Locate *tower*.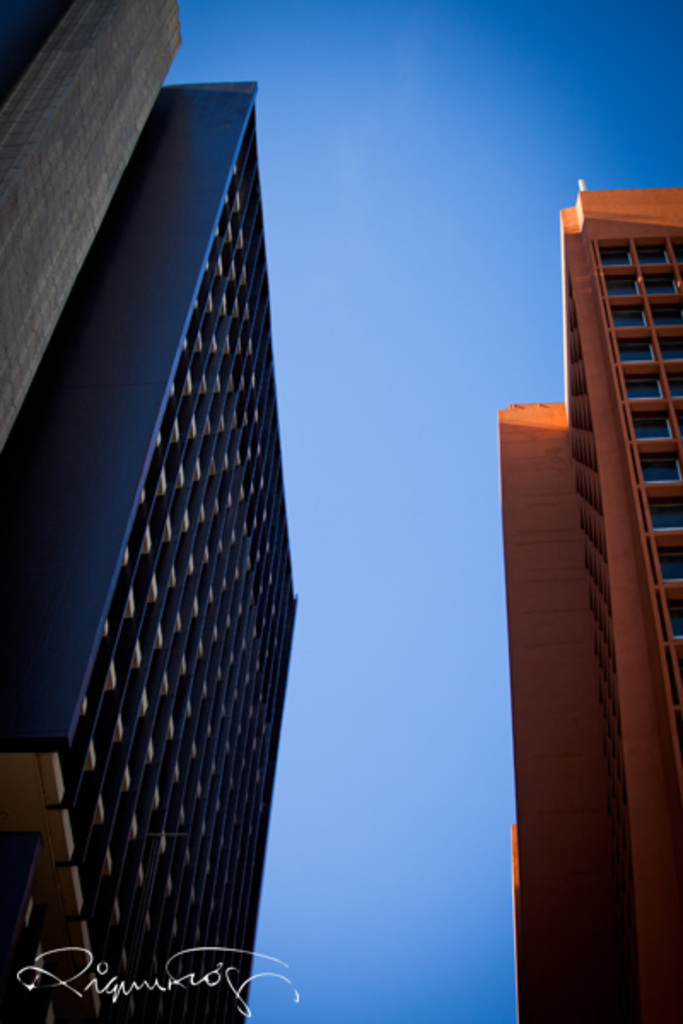
Bounding box: 0 0 183 440.
